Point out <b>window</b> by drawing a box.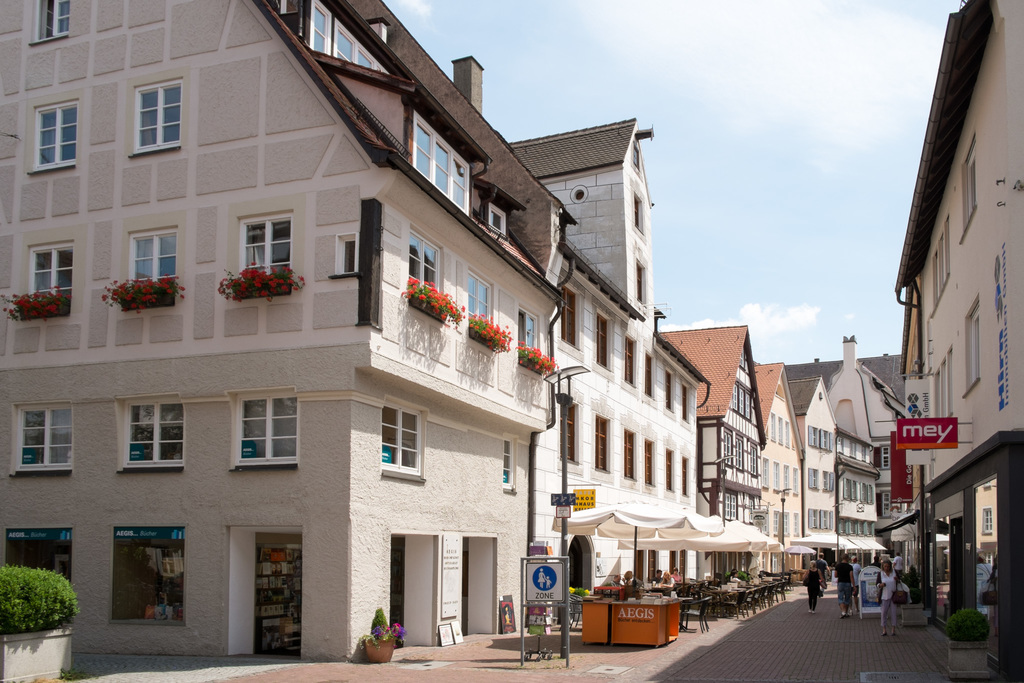
<region>22, 242, 75, 314</region>.
